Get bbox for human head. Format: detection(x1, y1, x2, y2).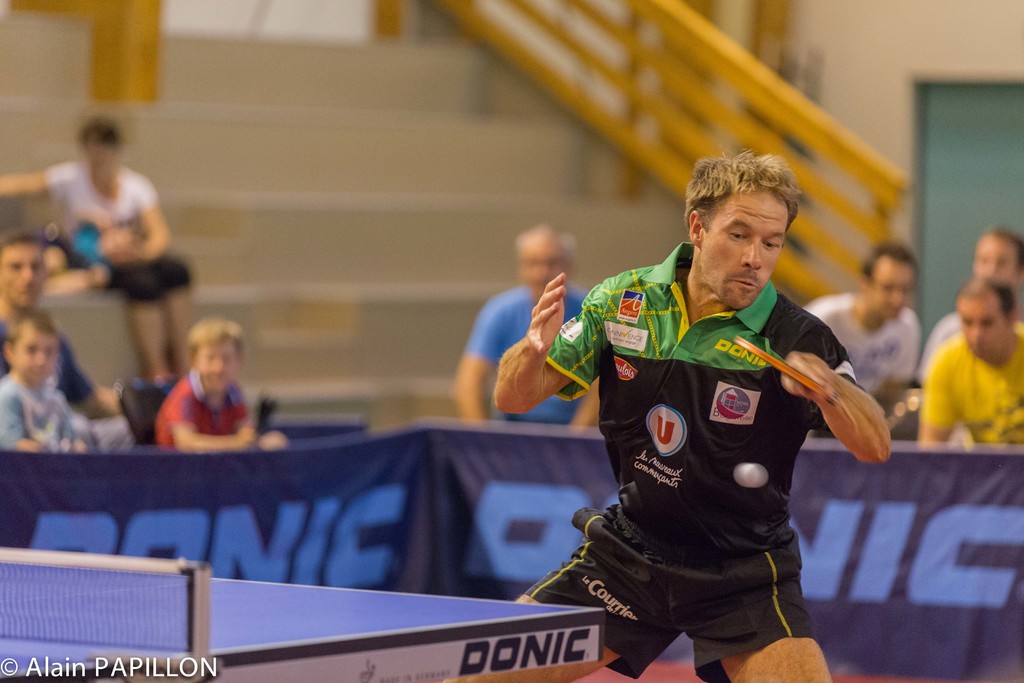
detection(971, 229, 1023, 286).
